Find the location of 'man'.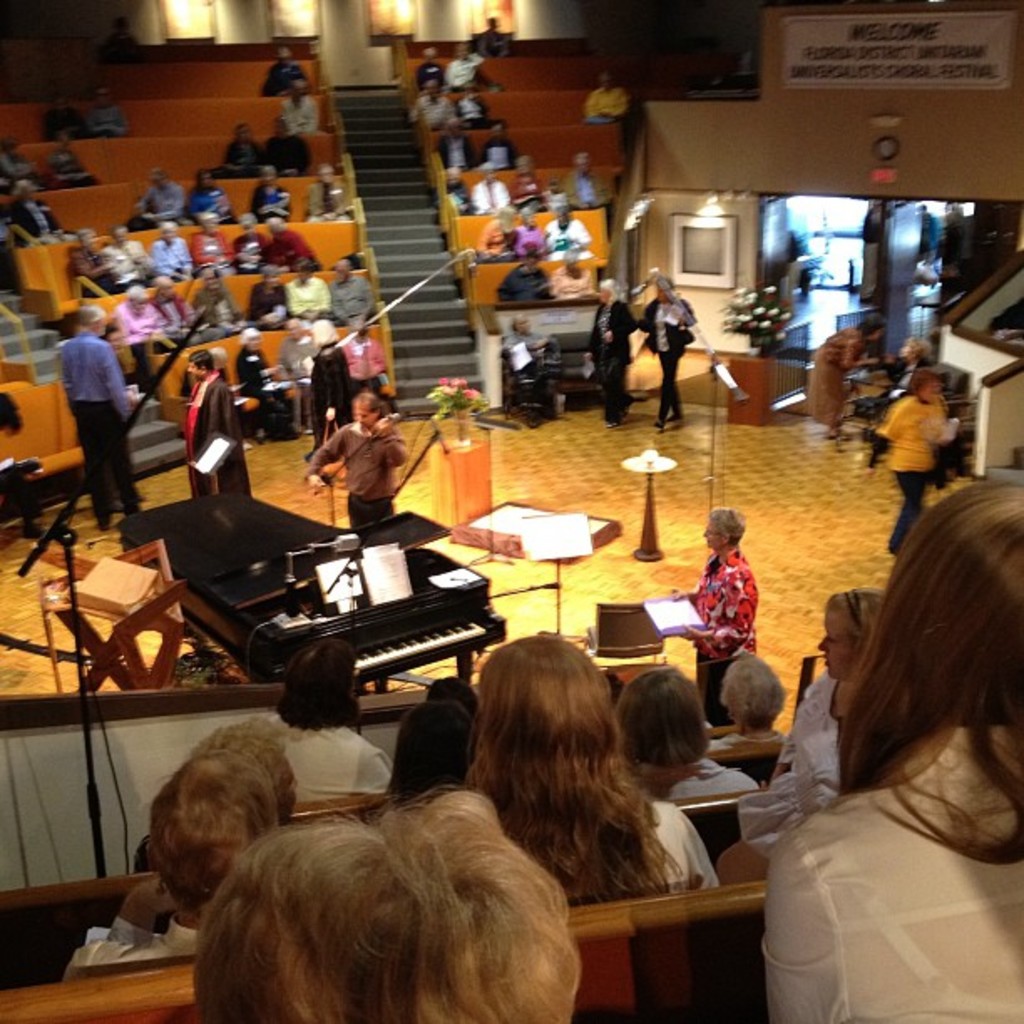
Location: 231, 325, 310, 427.
